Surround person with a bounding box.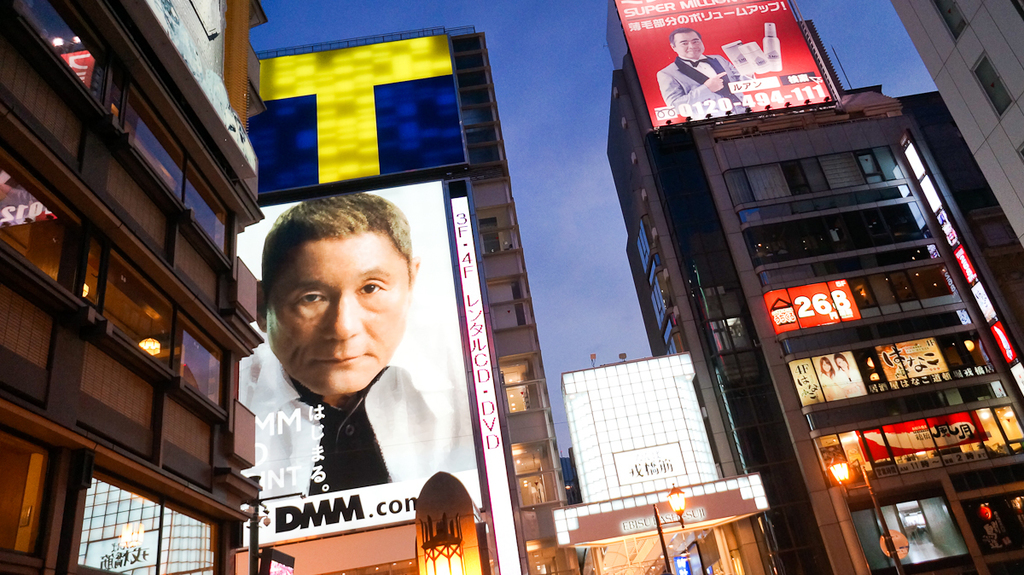
region(231, 180, 477, 497).
